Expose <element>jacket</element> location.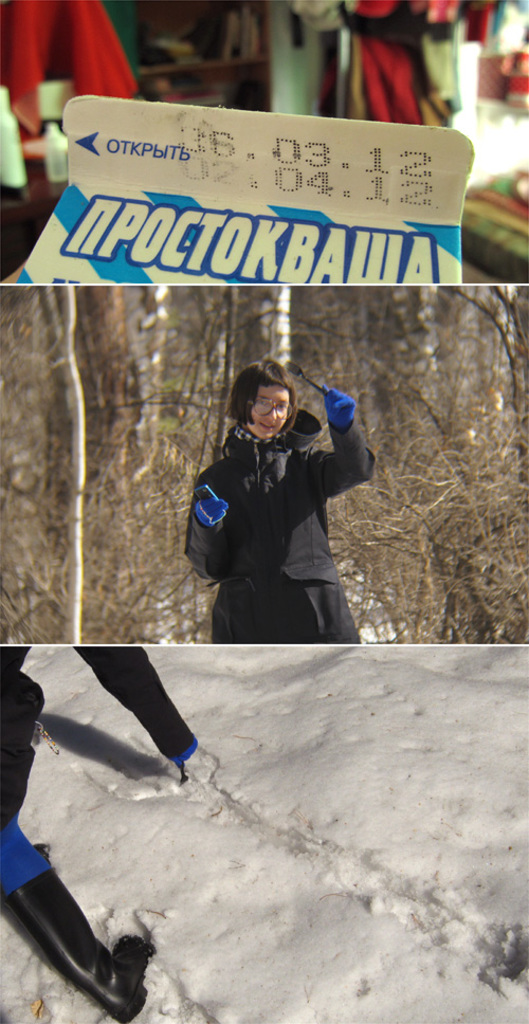
Exposed at pyautogui.locateOnScreen(187, 410, 382, 646).
